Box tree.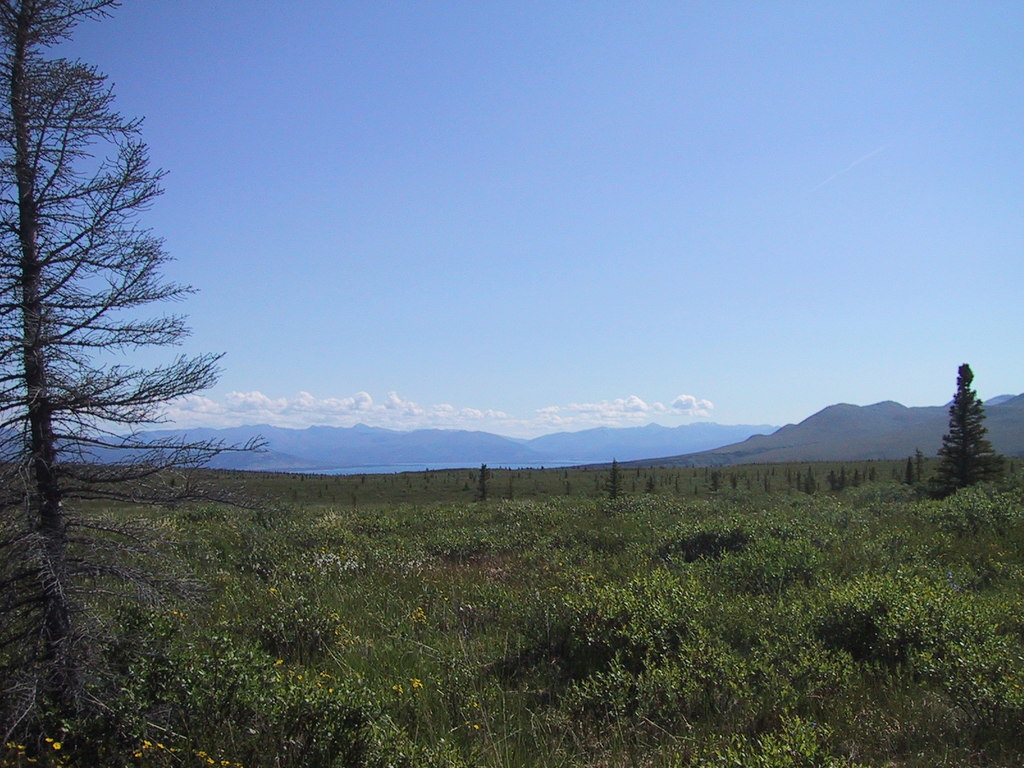
crop(922, 364, 998, 501).
